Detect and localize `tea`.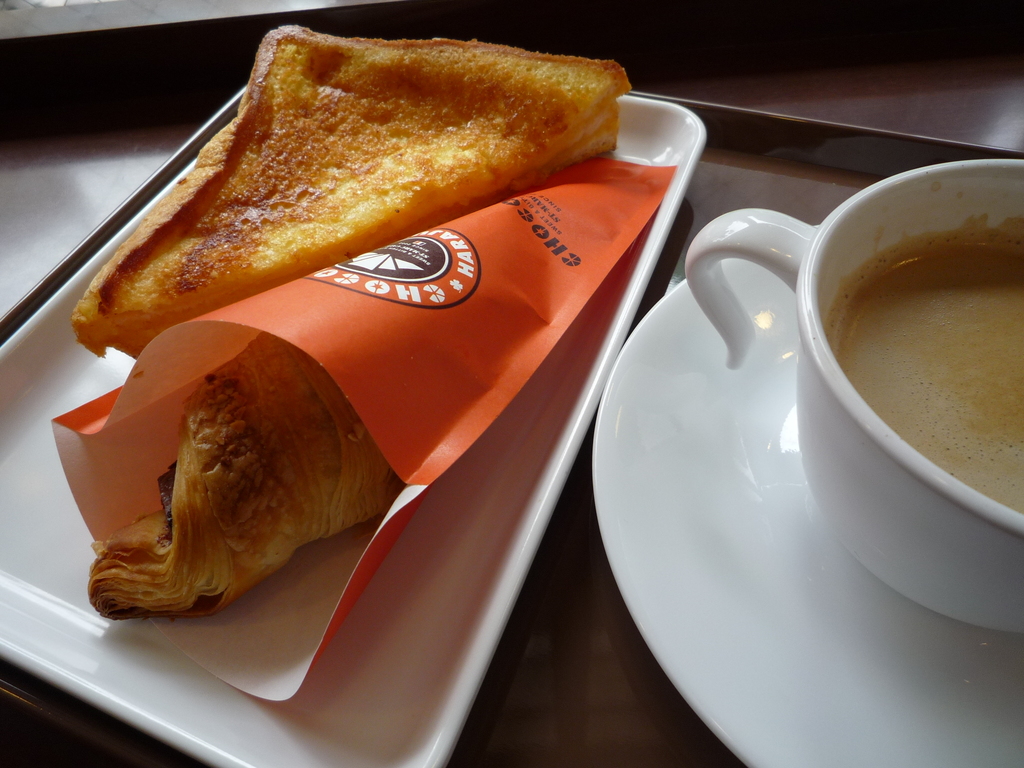
Localized at 826 207 1023 519.
